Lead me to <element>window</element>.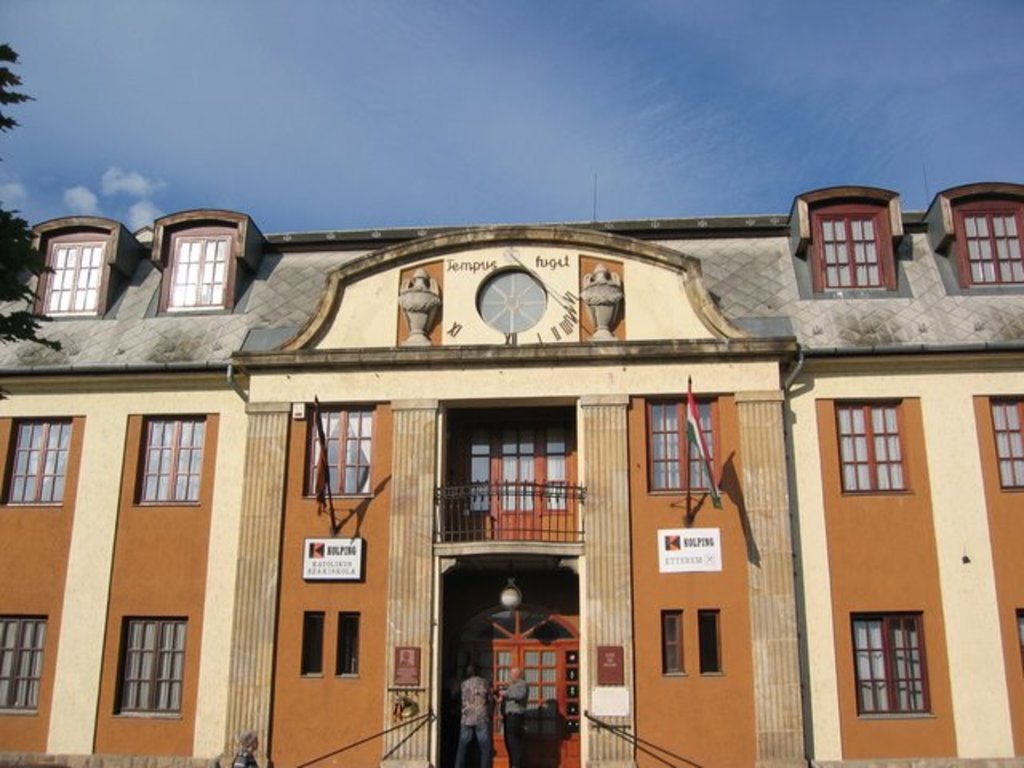
Lead to x1=0, y1=611, x2=48, y2=717.
